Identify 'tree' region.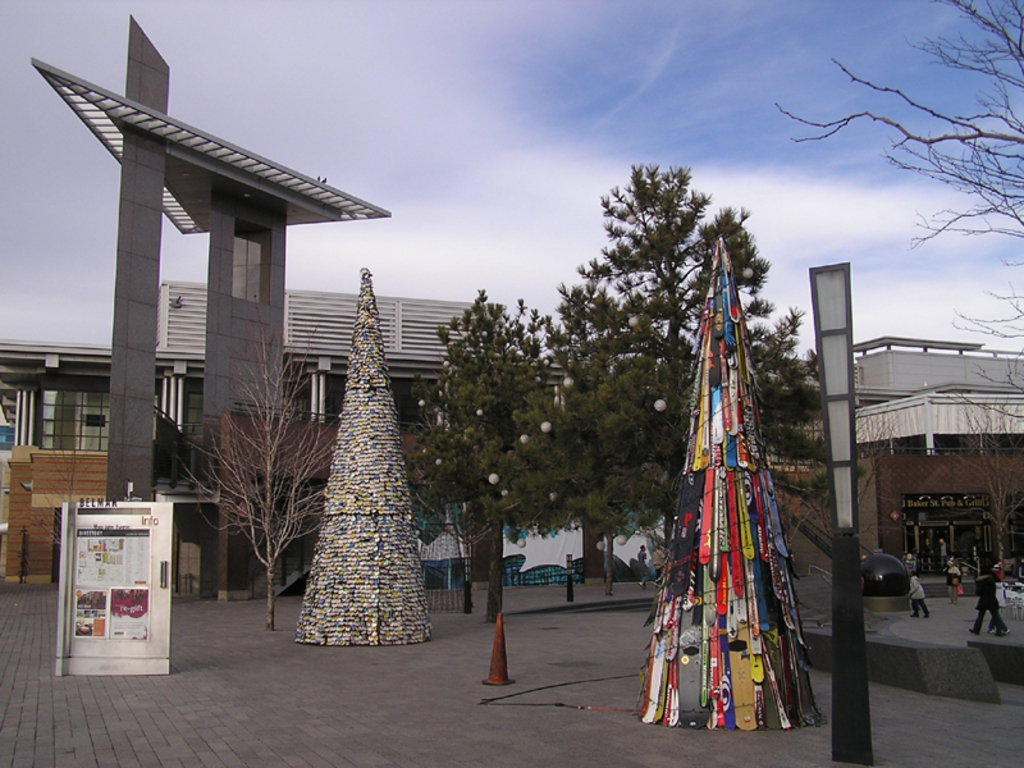
Region: [left=905, top=406, right=1021, bottom=595].
